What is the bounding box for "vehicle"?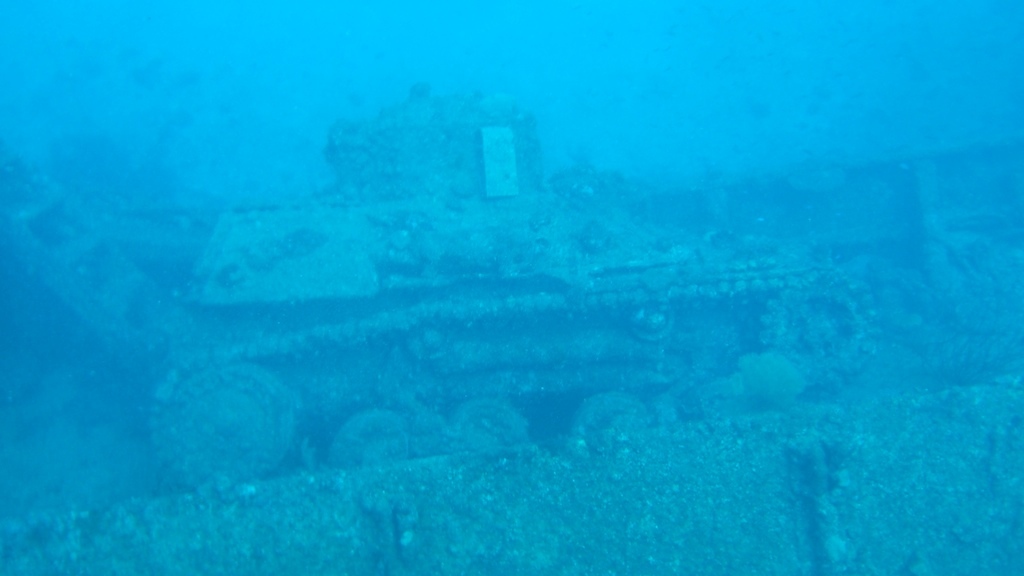
<box>131,85,876,491</box>.
